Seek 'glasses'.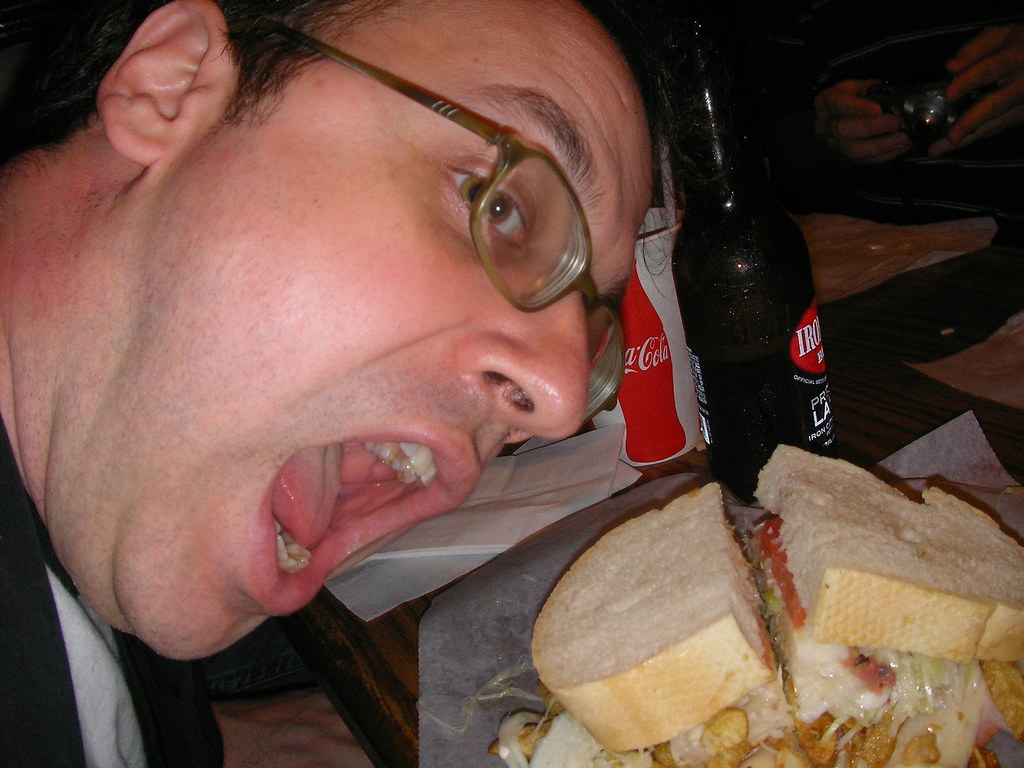
region(249, 9, 600, 419).
